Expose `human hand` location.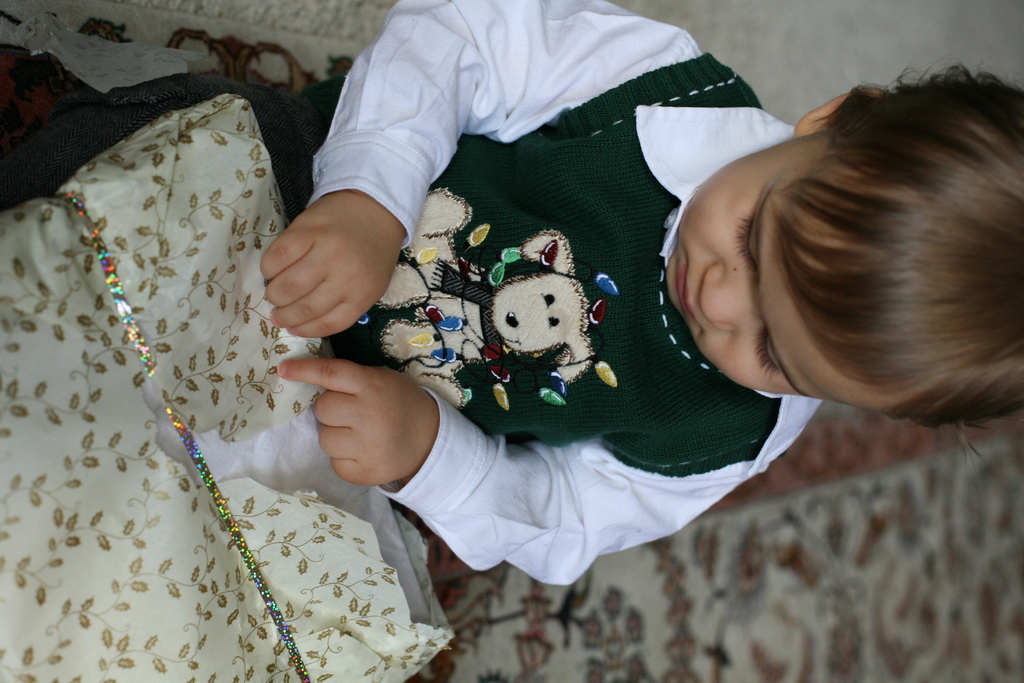
Exposed at bbox=[255, 190, 409, 342].
